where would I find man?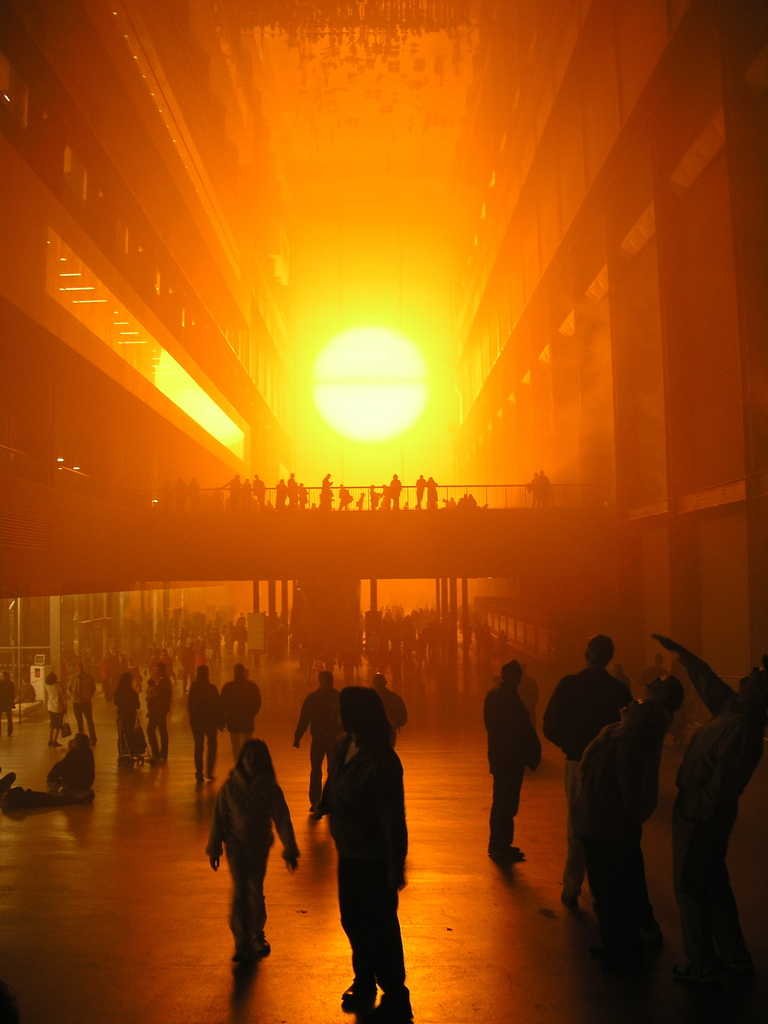
At <region>536, 632, 636, 899</region>.
